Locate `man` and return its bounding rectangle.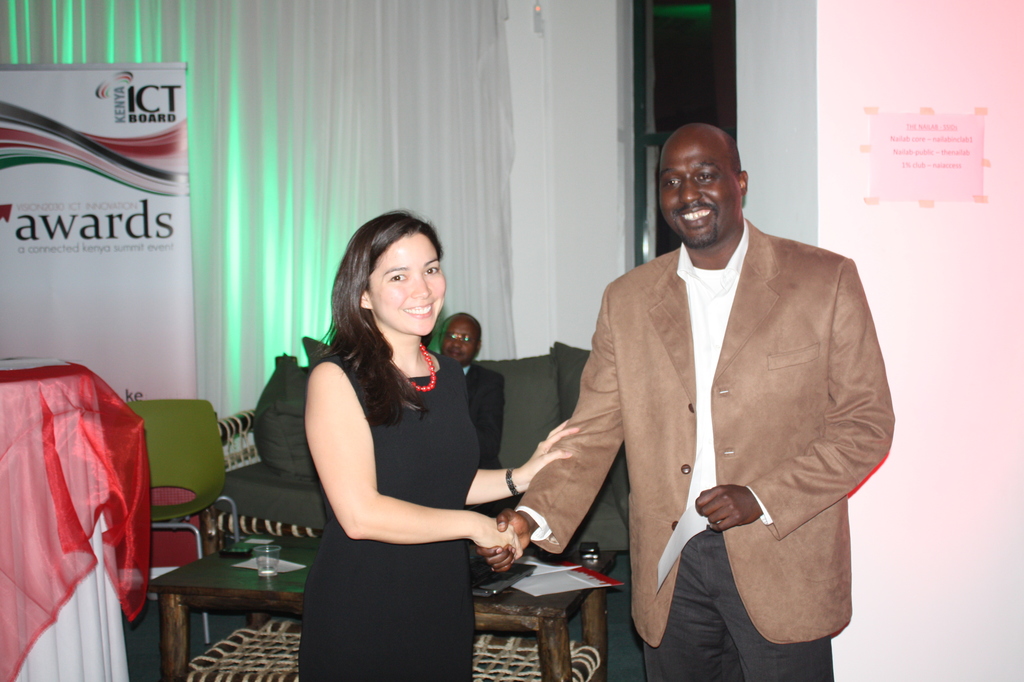
locate(541, 108, 879, 674).
